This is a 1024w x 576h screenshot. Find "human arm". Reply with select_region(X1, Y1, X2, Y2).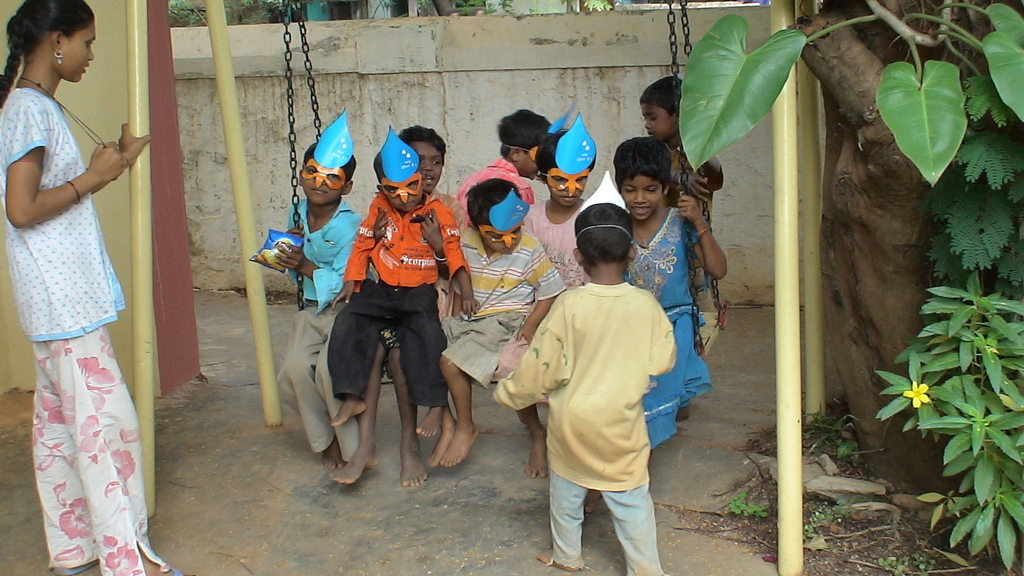
select_region(6, 108, 126, 230).
